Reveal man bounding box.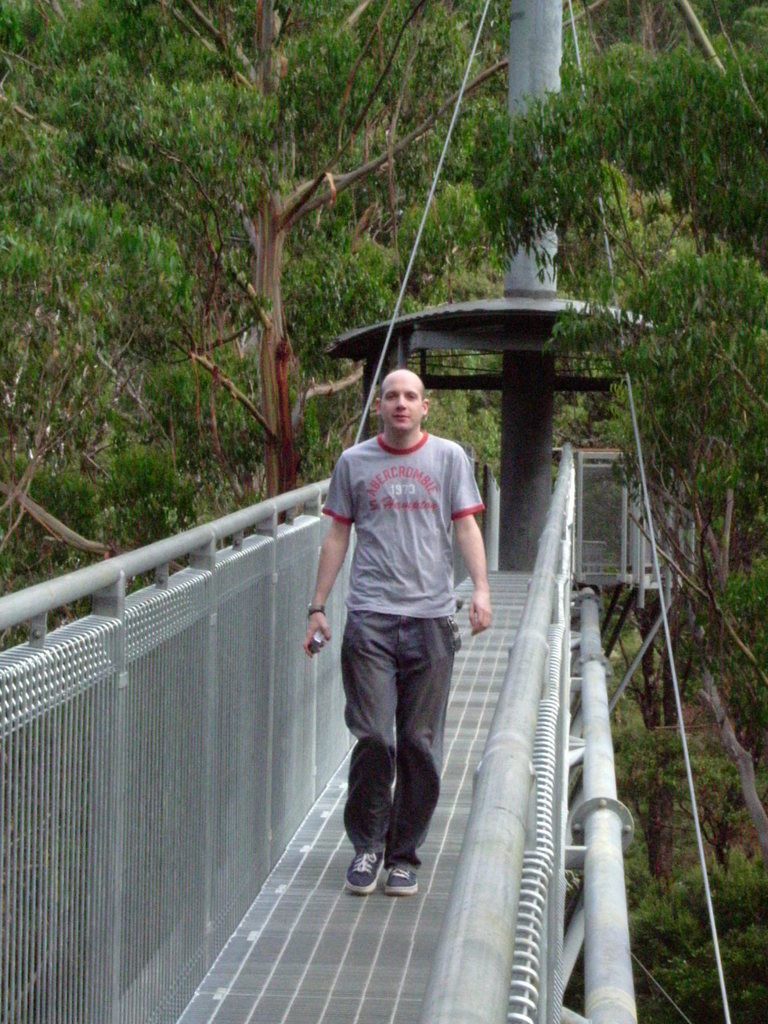
Revealed: 303/361/498/915.
